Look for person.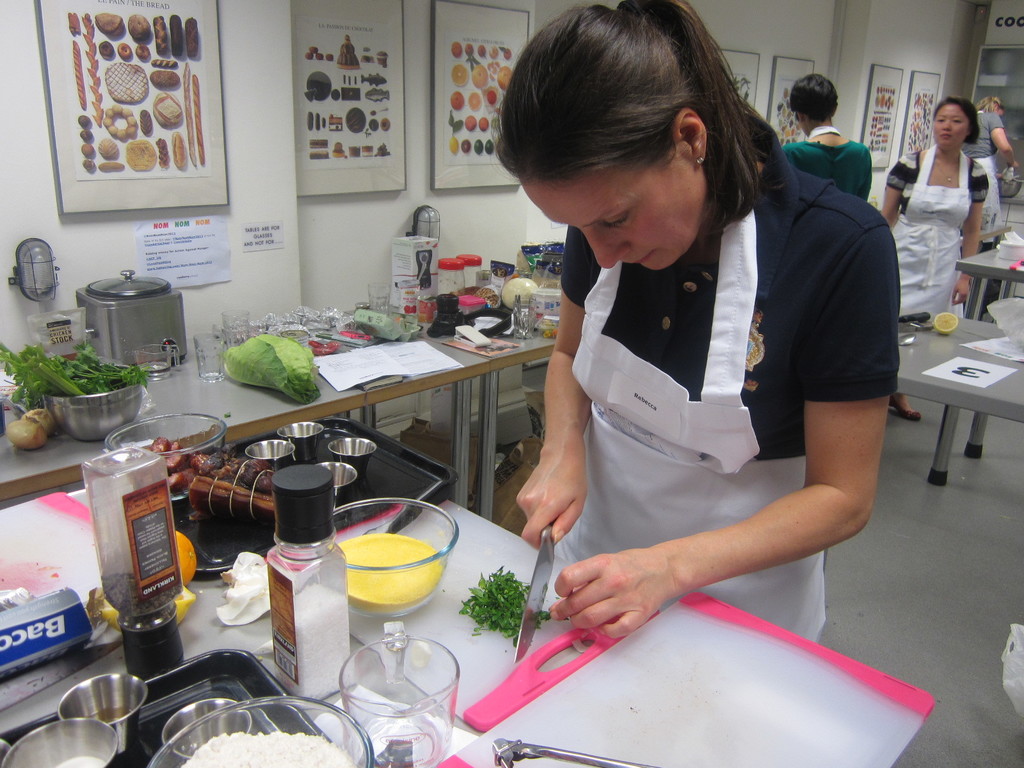
Found: {"left": 781, "top": 72, "right": 871, "bottom": 209}.
